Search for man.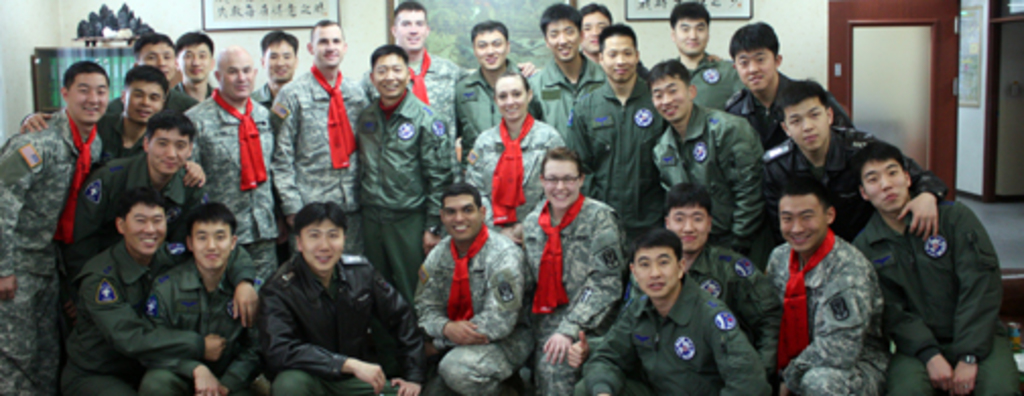
Found at BBox(146, 203, 278, 394).
